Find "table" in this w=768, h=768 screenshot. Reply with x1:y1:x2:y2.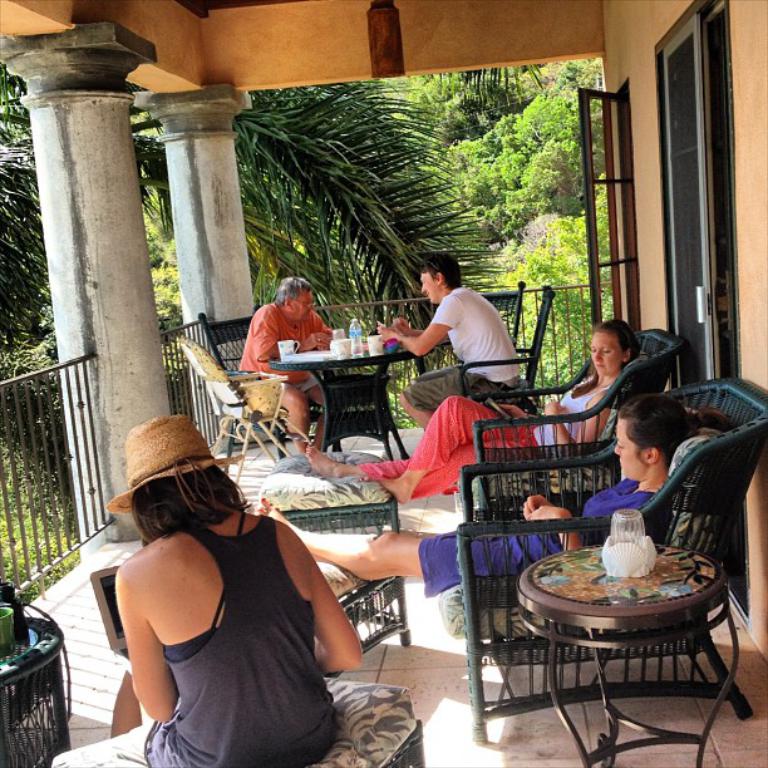
270:335:415:464.
